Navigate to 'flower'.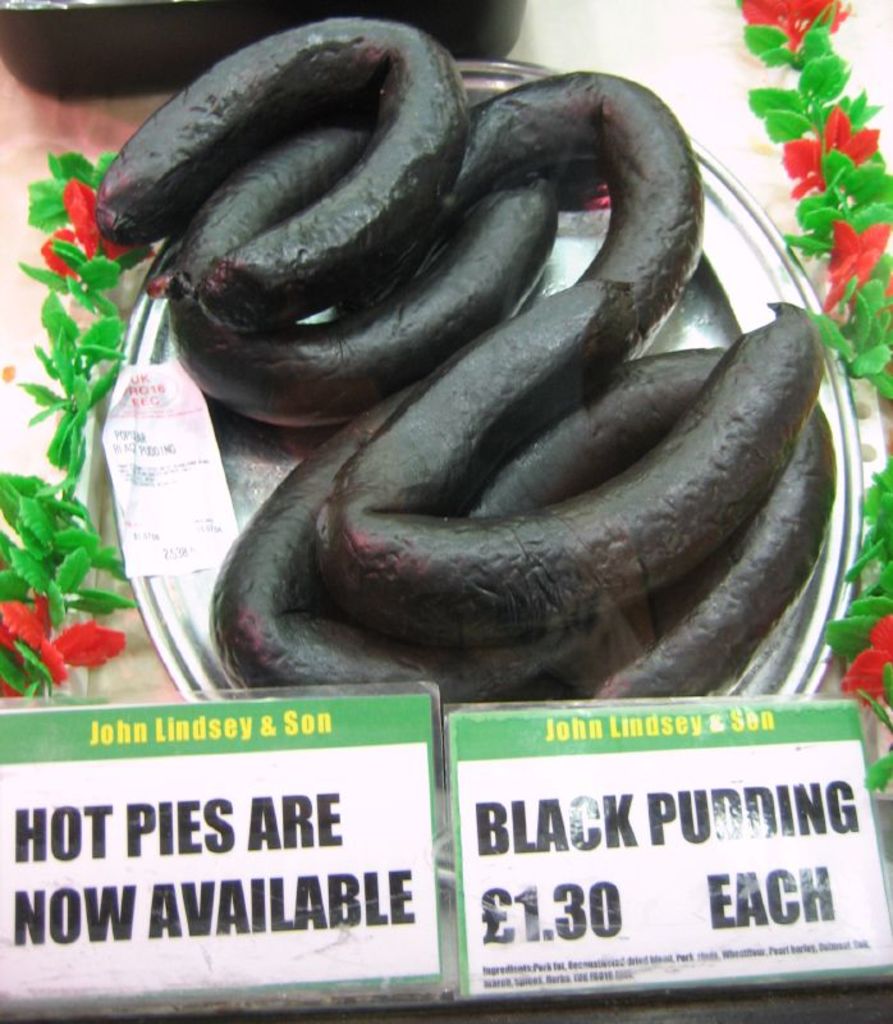
Navigation target: x1=819, y1=216, x2=892, y2=319.
